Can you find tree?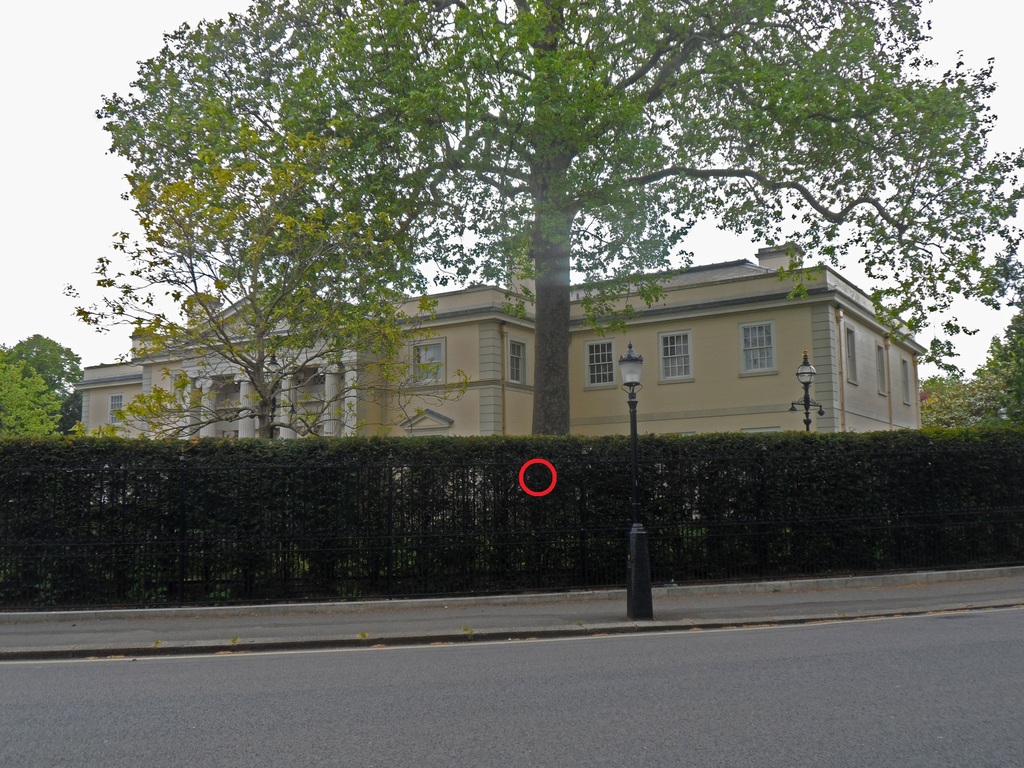
Yes, bounding box: pyautogui.locateOnScreen(0, 348, 60, 438).
